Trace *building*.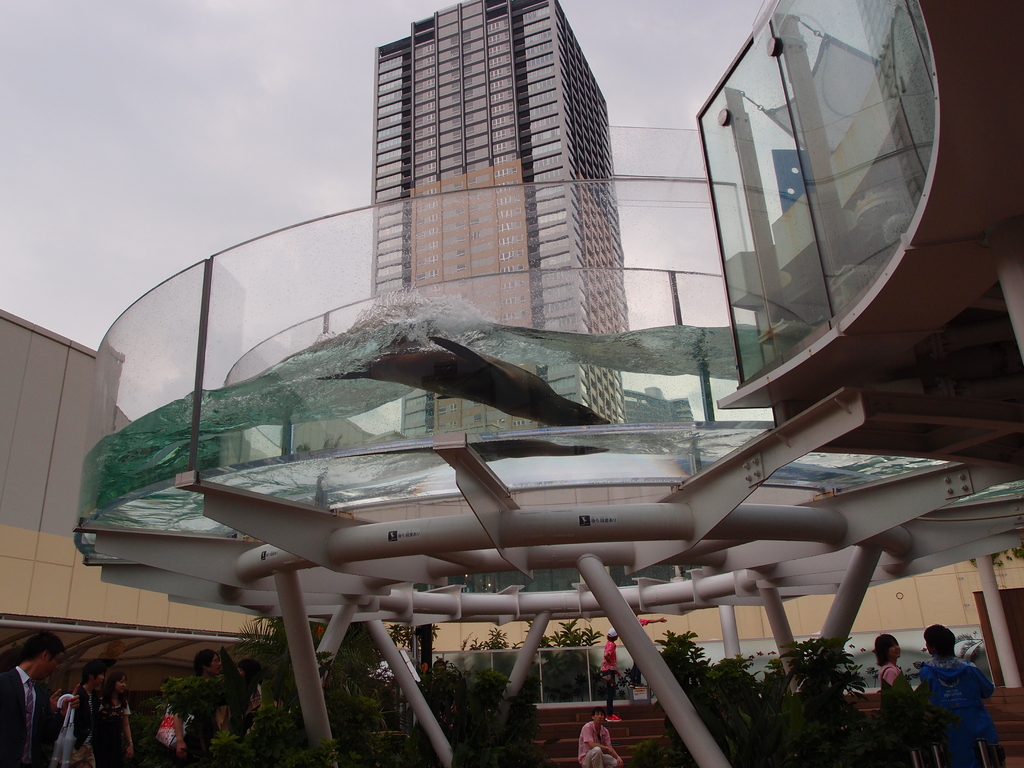
Traced to [left=0, top=0, right=1018, bottom=758].
